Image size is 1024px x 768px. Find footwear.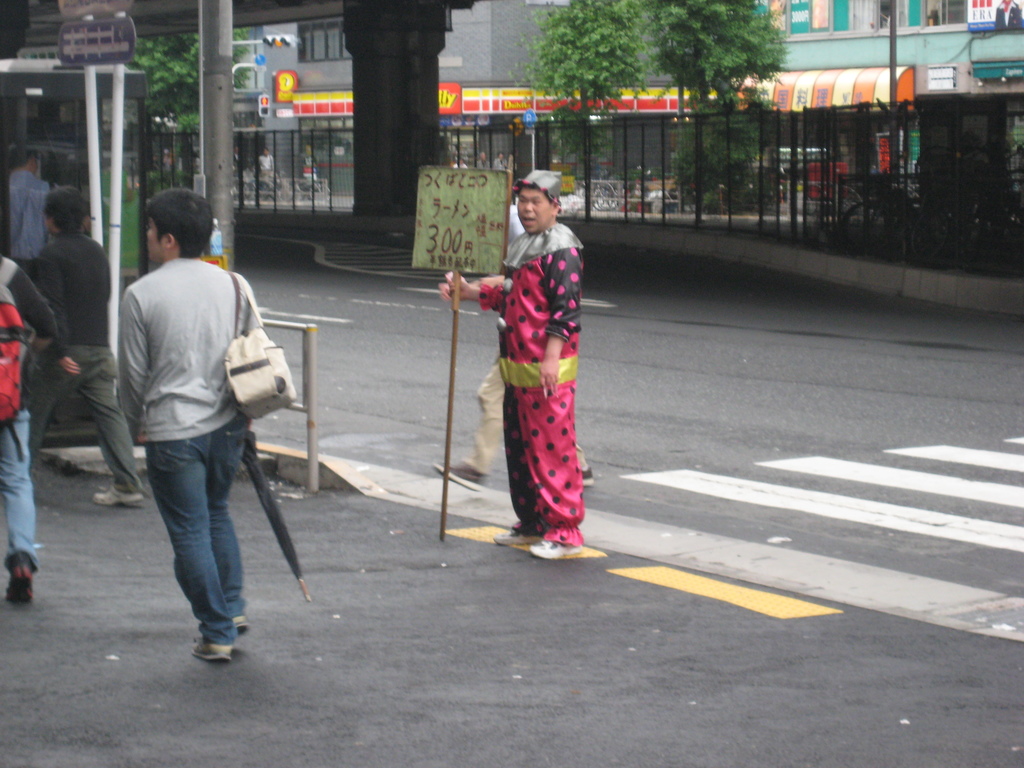
box=[193, 638, 233, 658].
